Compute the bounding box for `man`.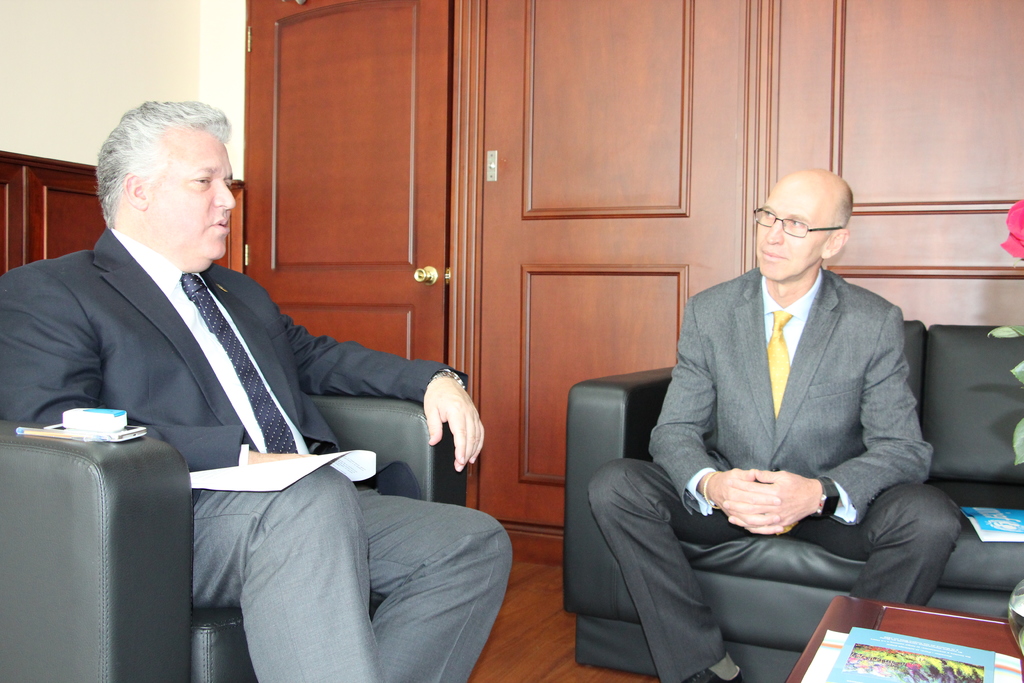
<region>0, 101, 514, 682</region>.
